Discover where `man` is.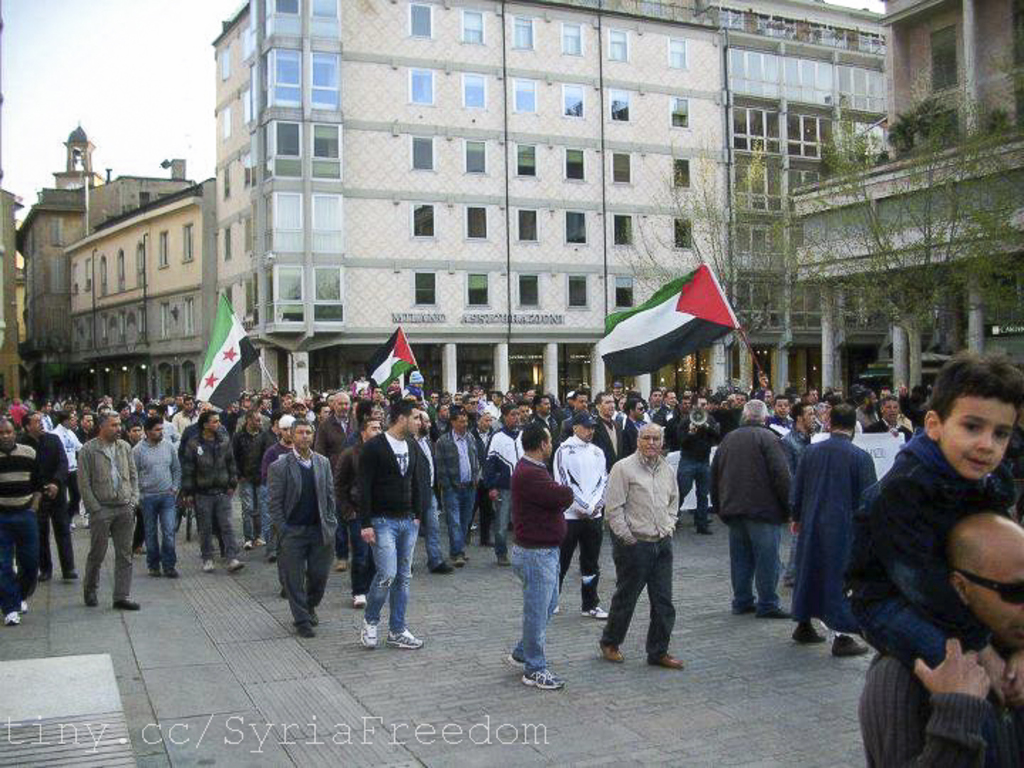
Discovered at left=128, top=417, right=182, bottom=580.
